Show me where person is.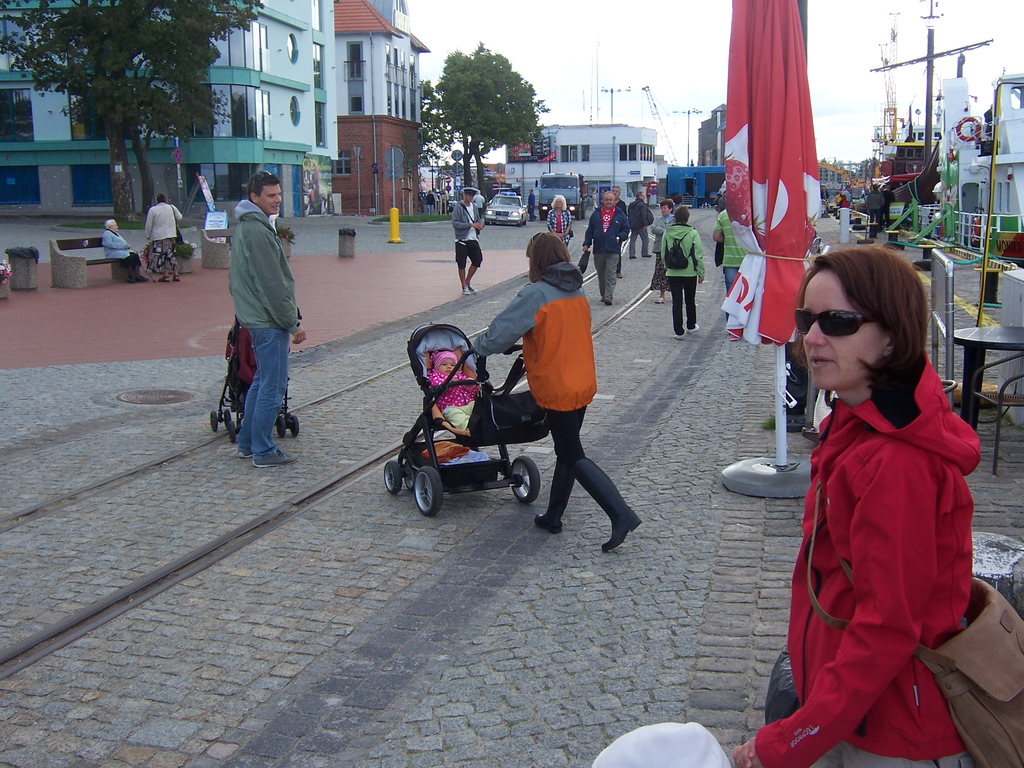
person is at [left=527, top=187, right=535, bottom=221].
